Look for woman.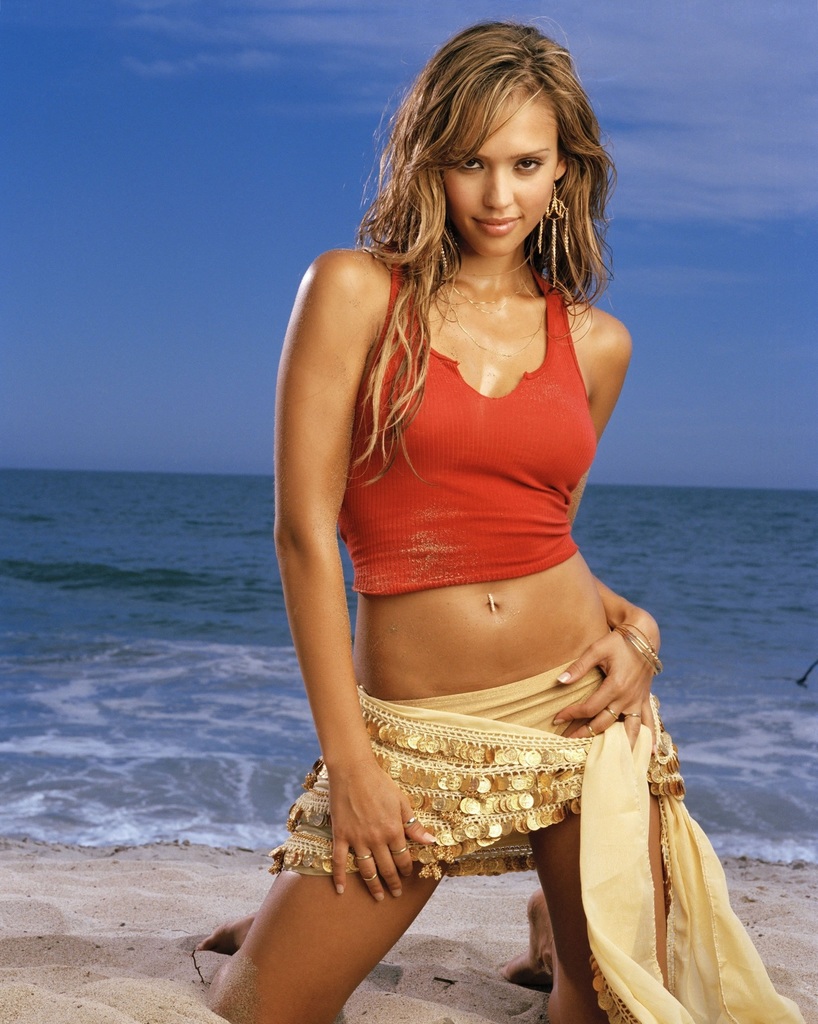
Found: select_region(224, 33, 734, 1012).
